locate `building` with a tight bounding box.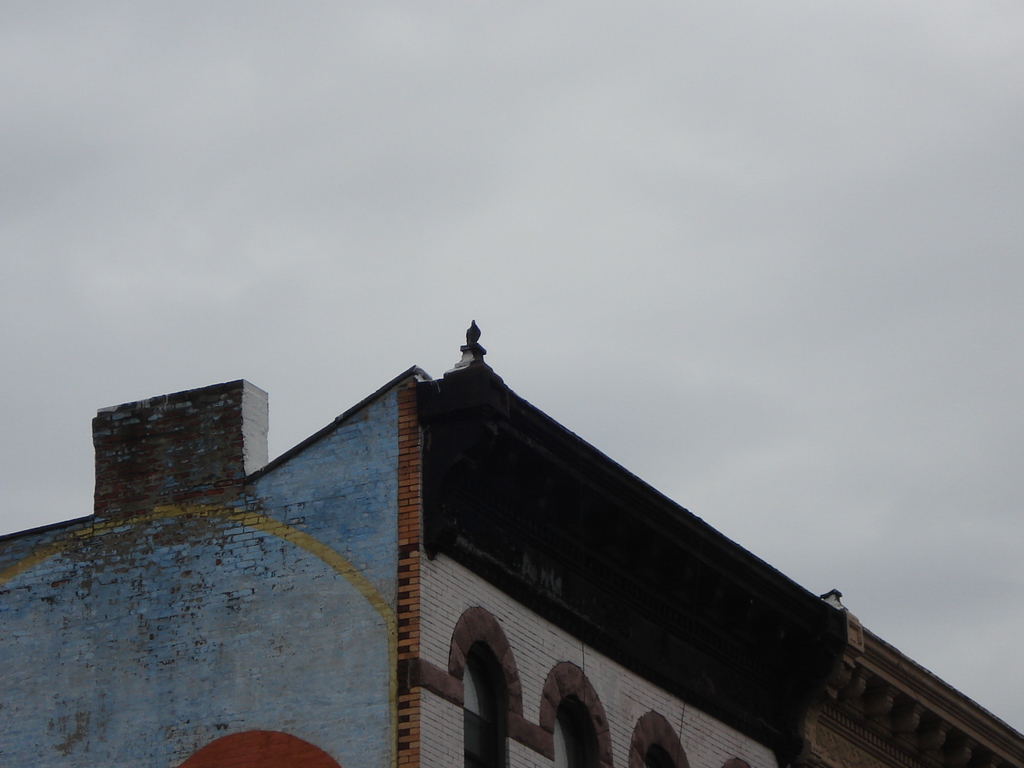
0 317 1023 767.
